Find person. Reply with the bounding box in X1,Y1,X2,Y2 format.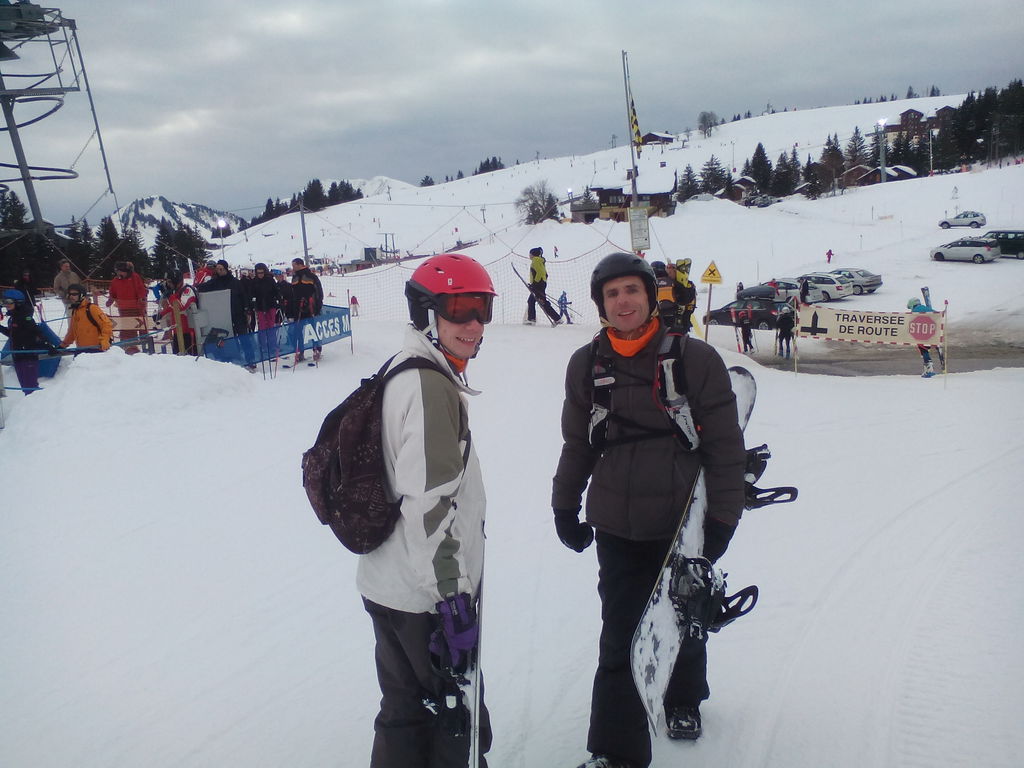
0,287,46,395.
